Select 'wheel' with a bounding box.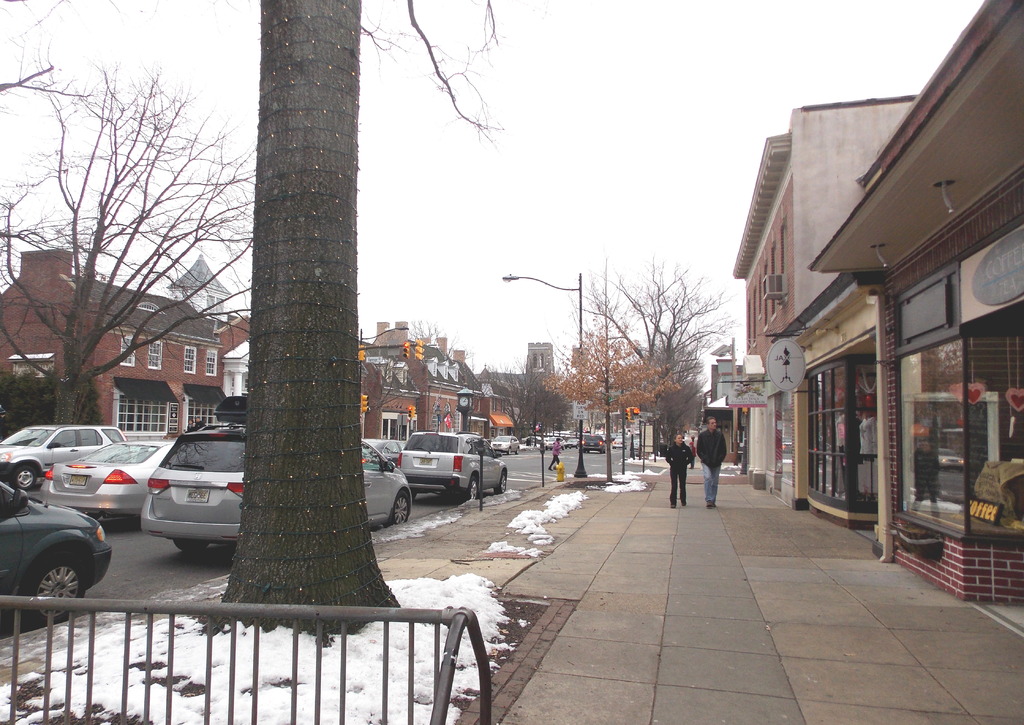
(x1=493, y1=469, x2=508, y2=494).
